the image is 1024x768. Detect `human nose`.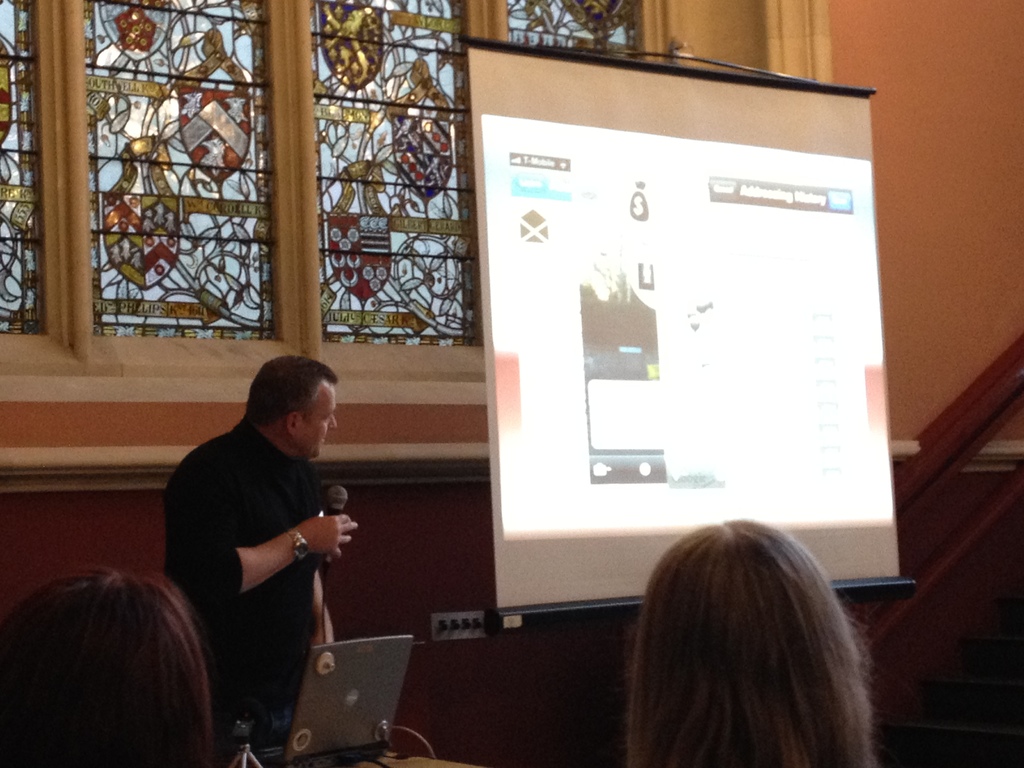
Detection: 325, 413, 339, 429.
